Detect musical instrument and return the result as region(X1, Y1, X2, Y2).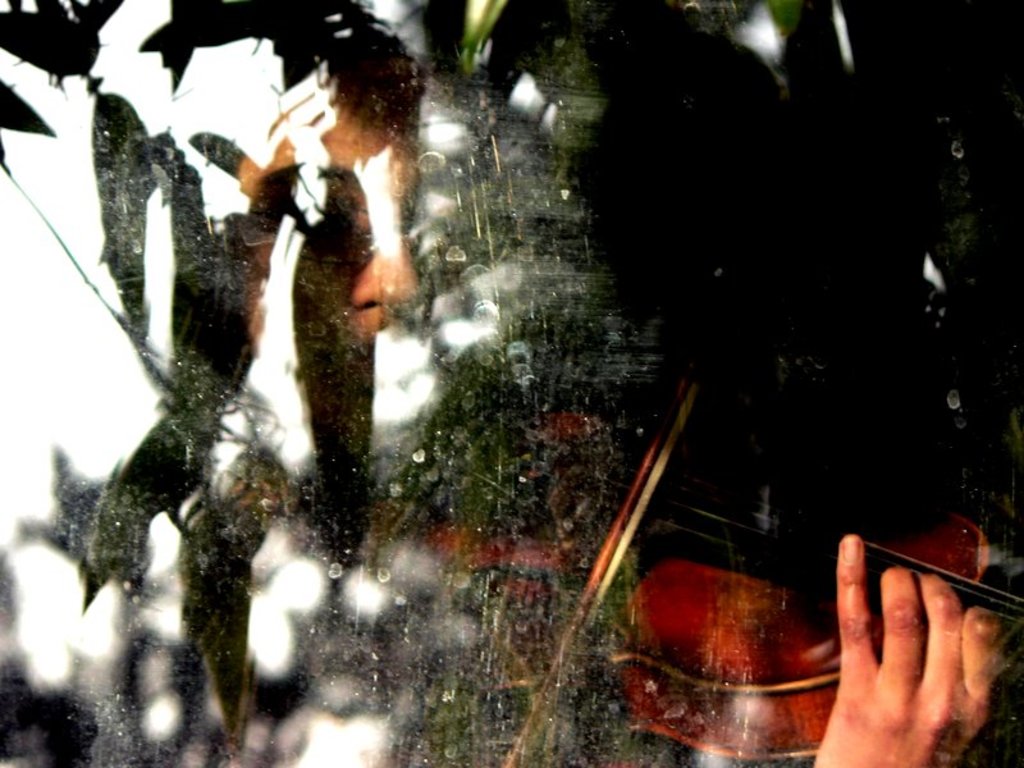
region(399, 356, 1023, 767).
